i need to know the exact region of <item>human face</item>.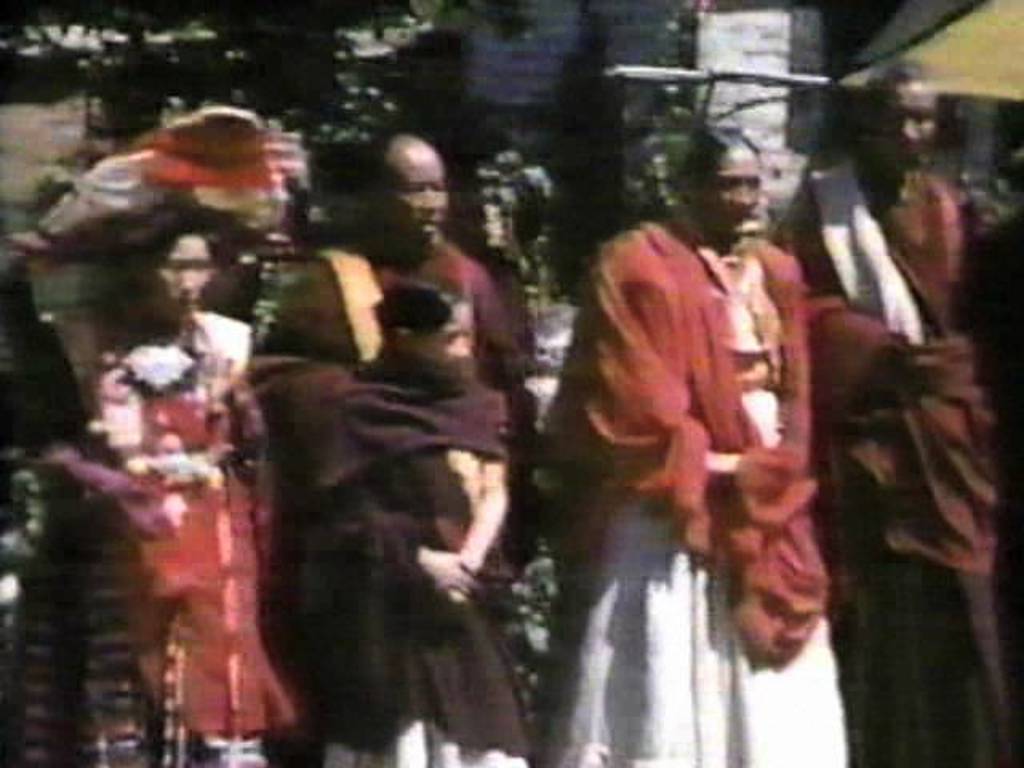
Region: 877,83,938,170.
